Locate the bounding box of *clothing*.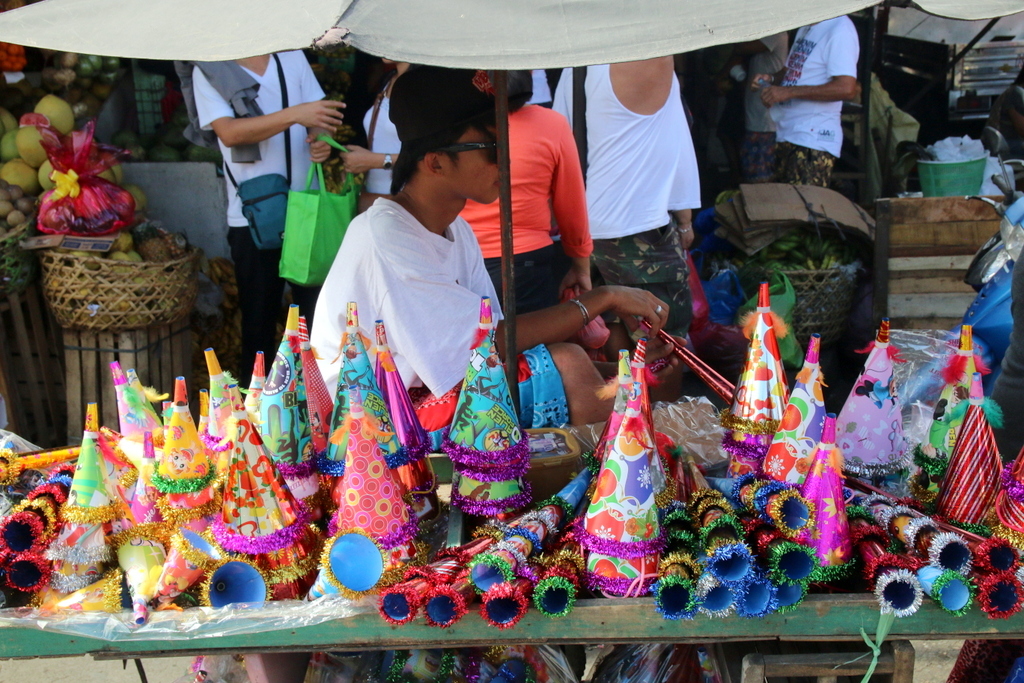
Bounding box: select_region(194, 58, 329, 371).
